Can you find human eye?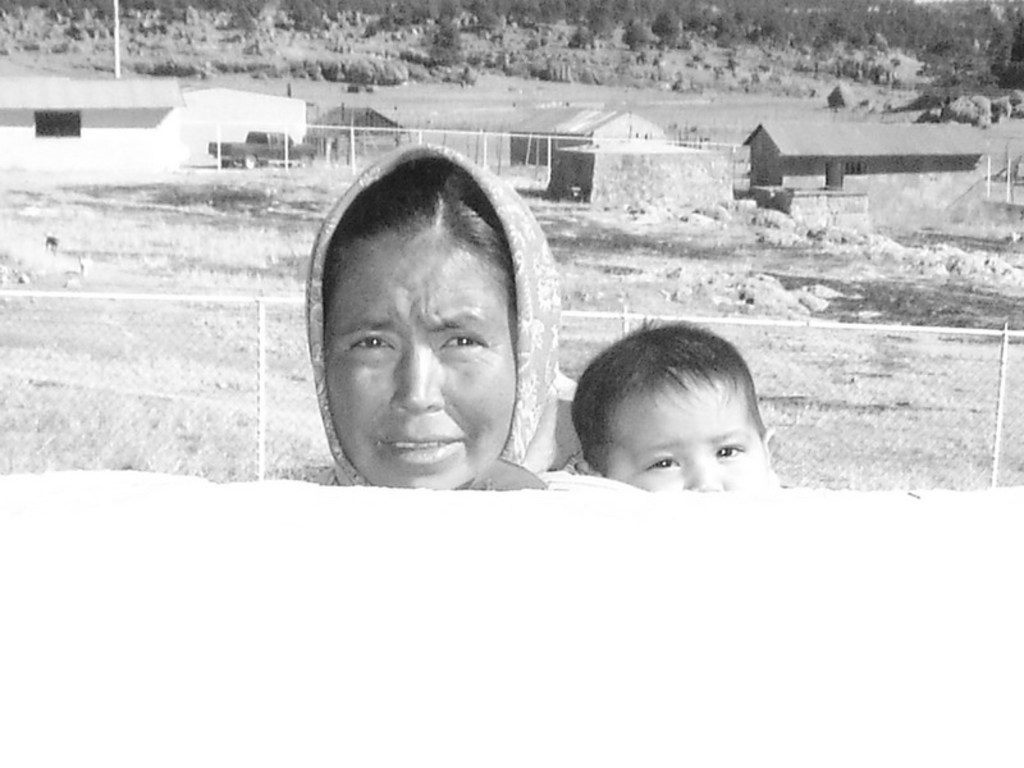
Yes, bounding box: [440, 333, 485, 352].
